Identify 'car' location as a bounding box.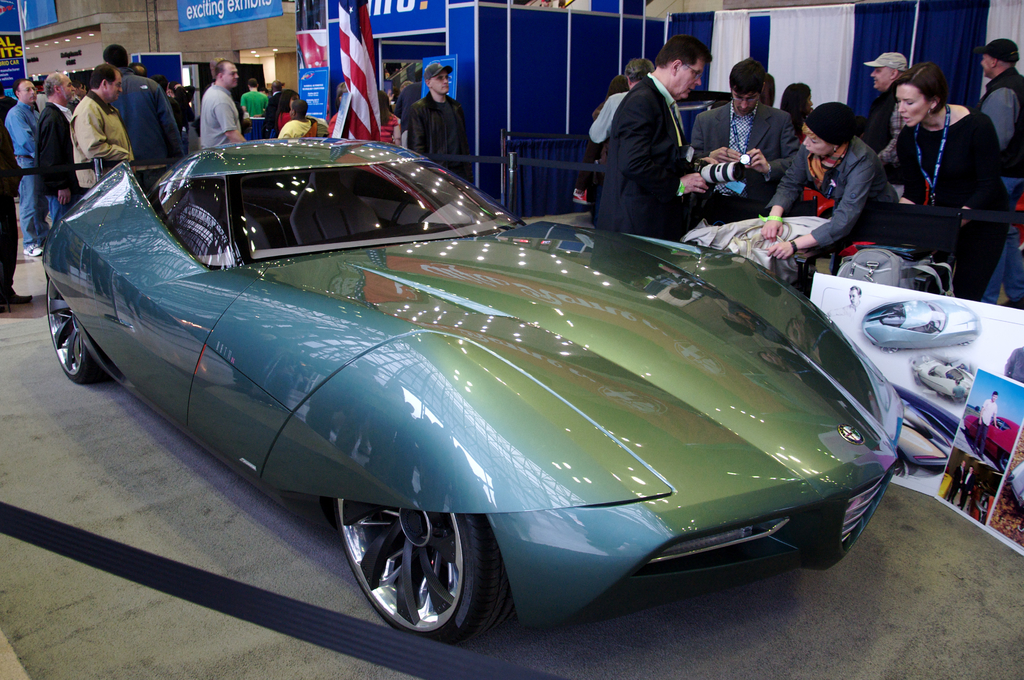
961,417,1020,474.
